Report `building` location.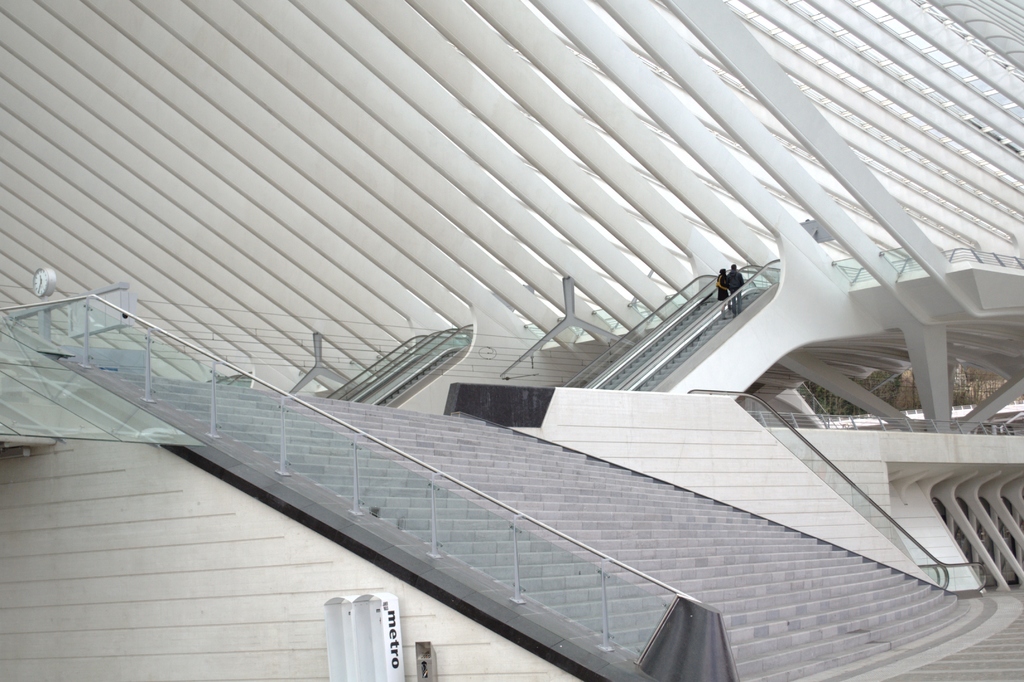
Report: left=0, top=0, right=1023, bottom=681.
